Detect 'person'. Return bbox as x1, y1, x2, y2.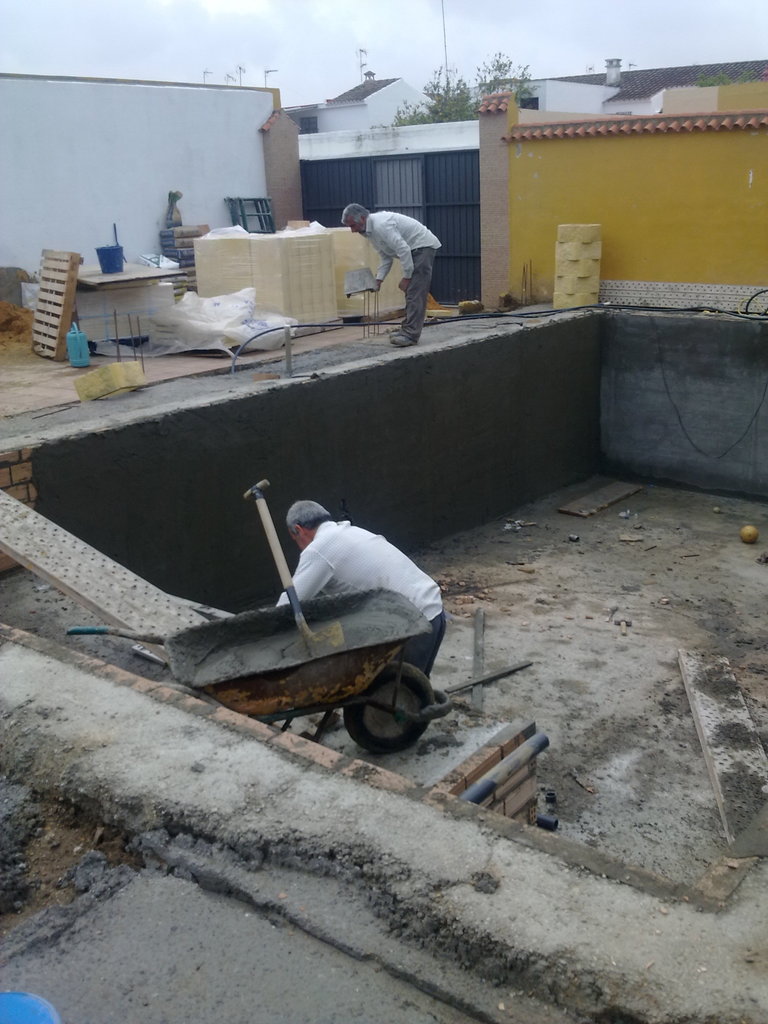
257, 498, 456, 701.
